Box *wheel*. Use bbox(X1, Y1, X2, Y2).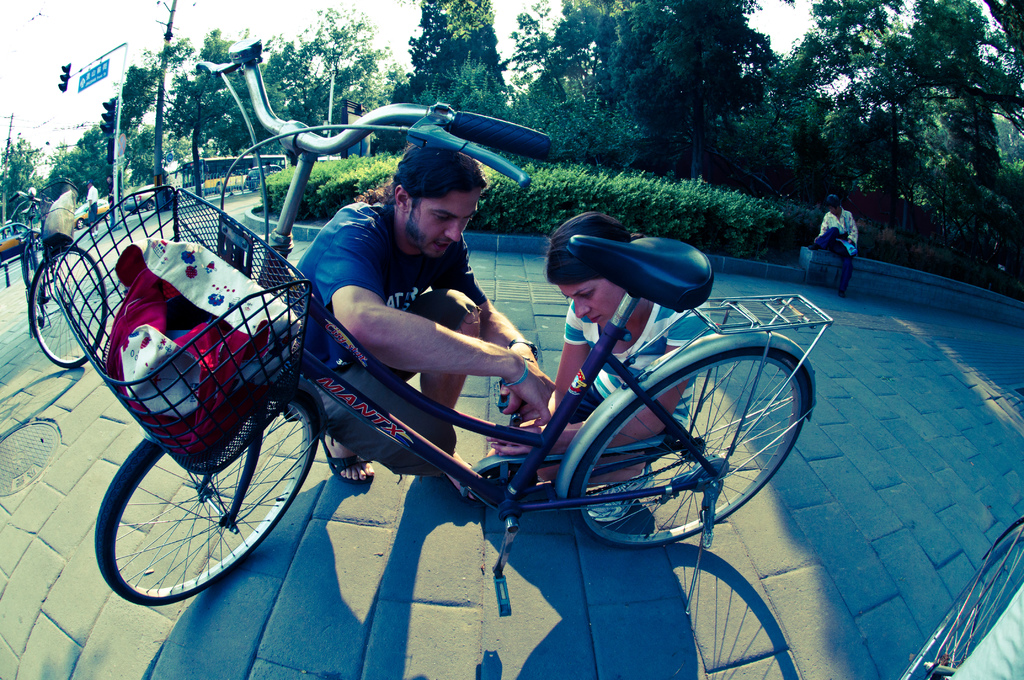
bbox(575, 345, 803, 558).
